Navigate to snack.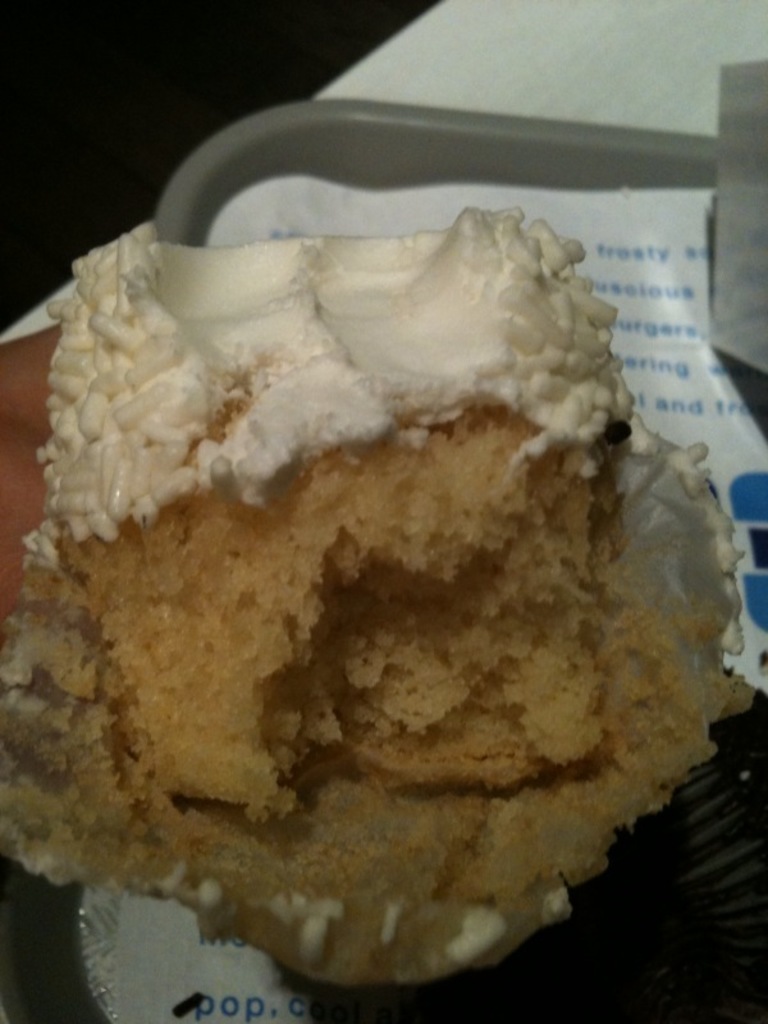
Navigation target: 0:204:717:989.
